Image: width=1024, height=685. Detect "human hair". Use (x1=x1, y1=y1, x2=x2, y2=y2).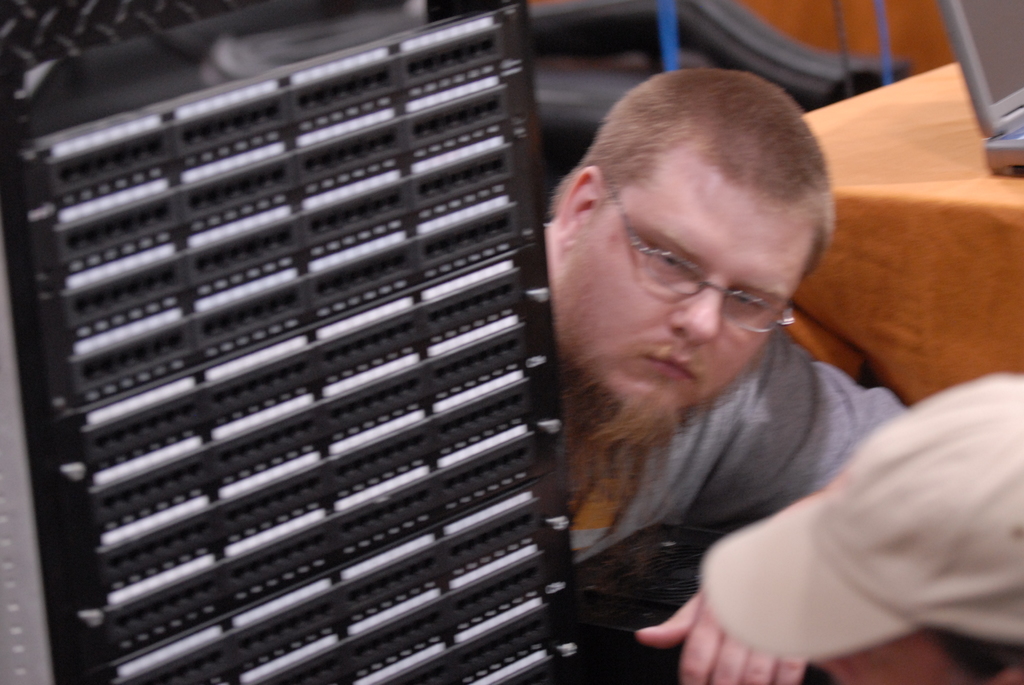
(x1=572, y1=74, x2=819, y2=290).
